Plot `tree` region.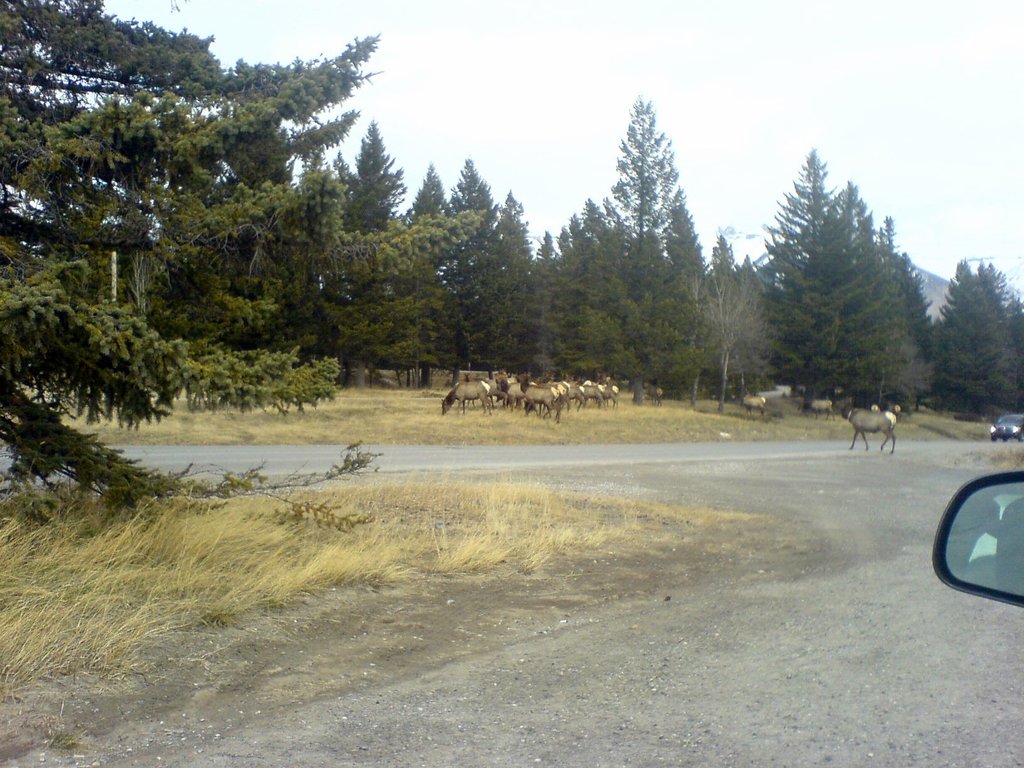
Plotted at crop(684, 242, 765, 414).
